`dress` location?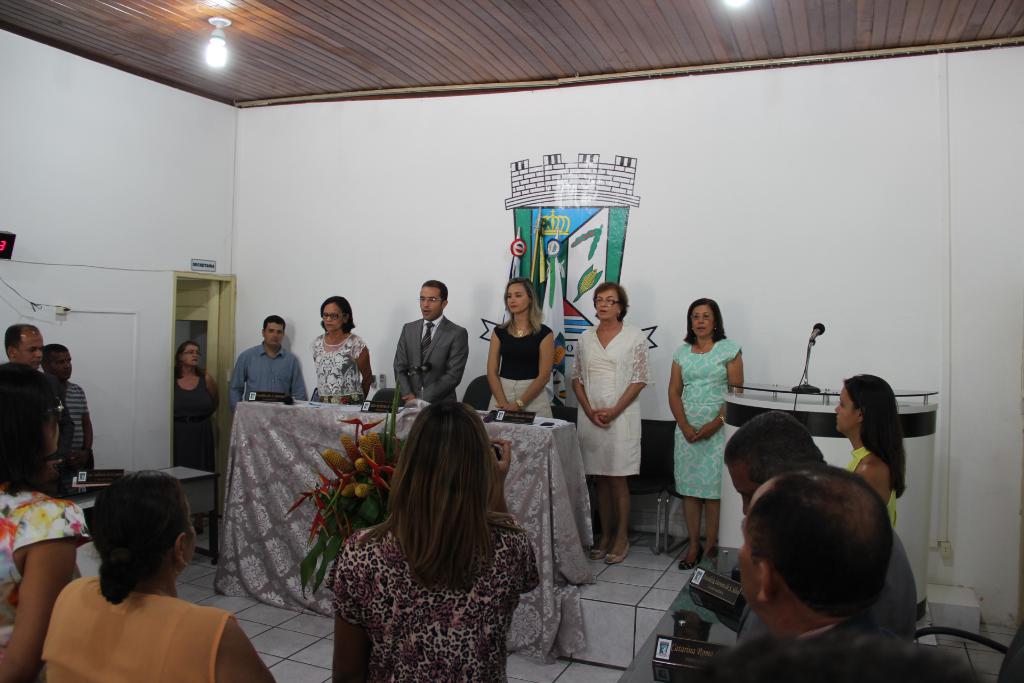
box(175, 374, 220, 484)
